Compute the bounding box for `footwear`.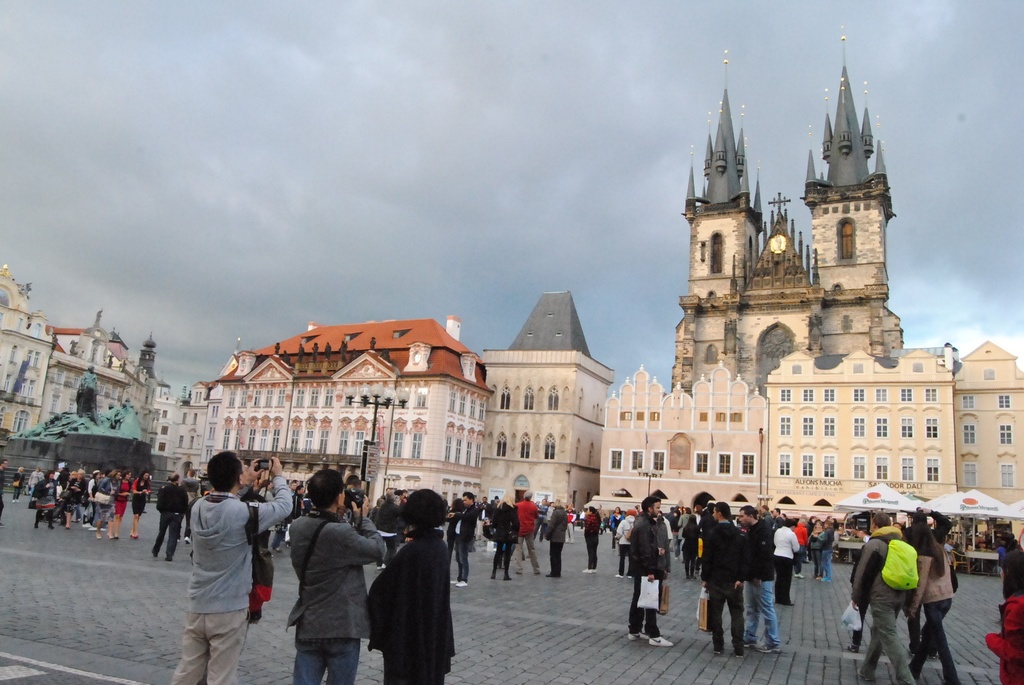
x1=459, y1=579, x2=468, y2=588.
